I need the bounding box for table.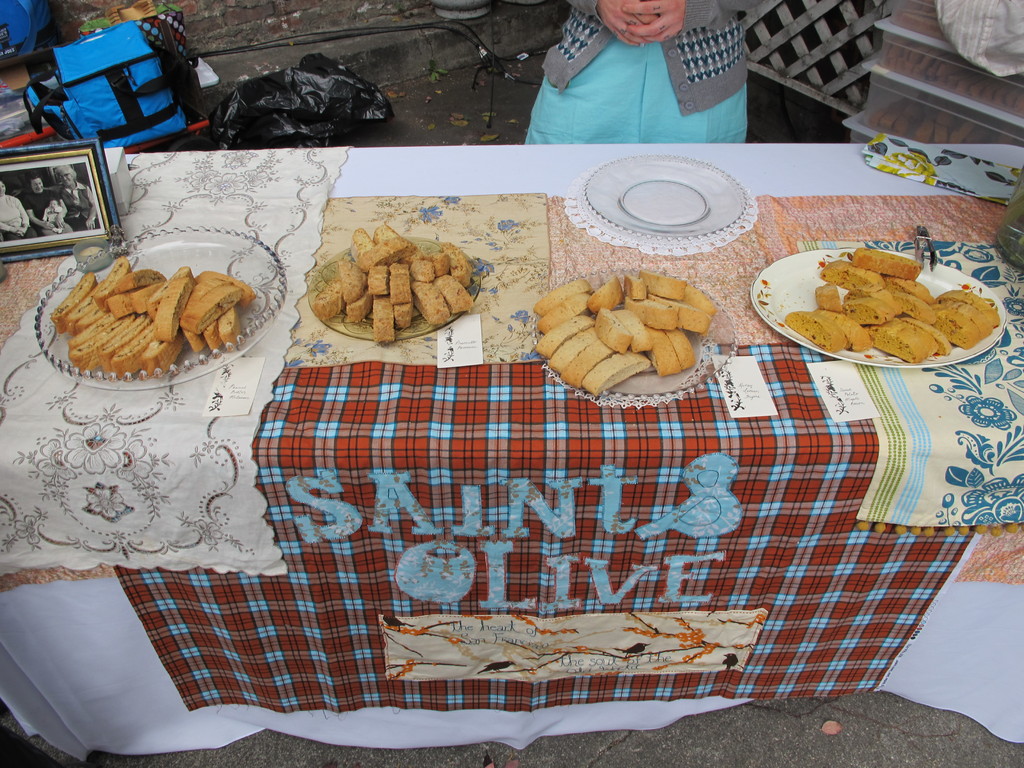
Here it is: bbox=[0, 131, 1023, 756].
